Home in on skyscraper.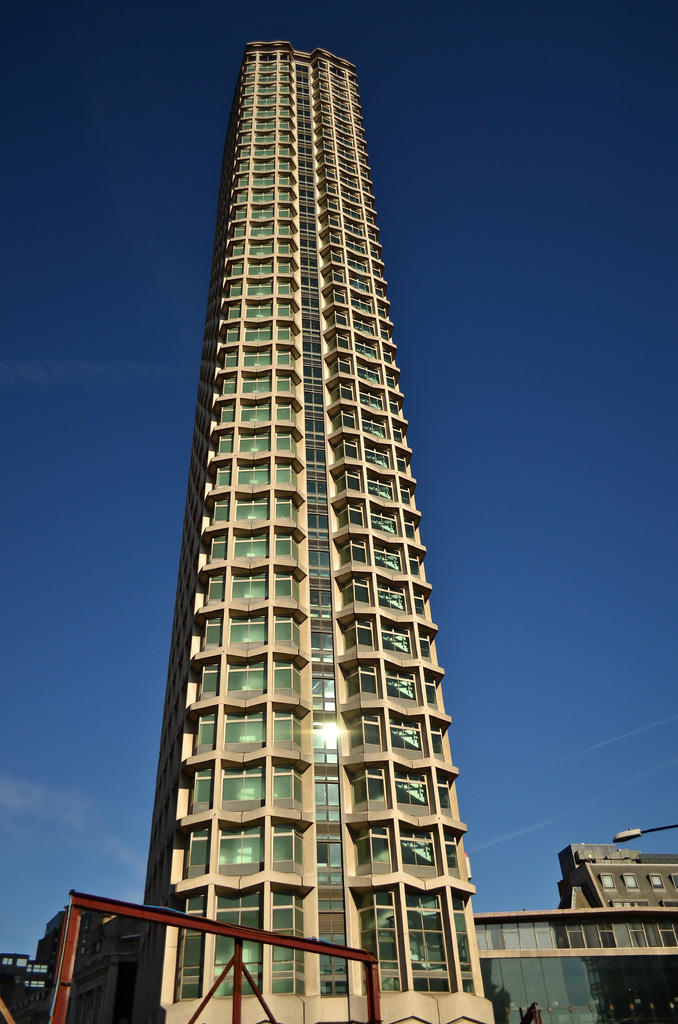
Homed in at BBox(105, 52, 511, 1023).
